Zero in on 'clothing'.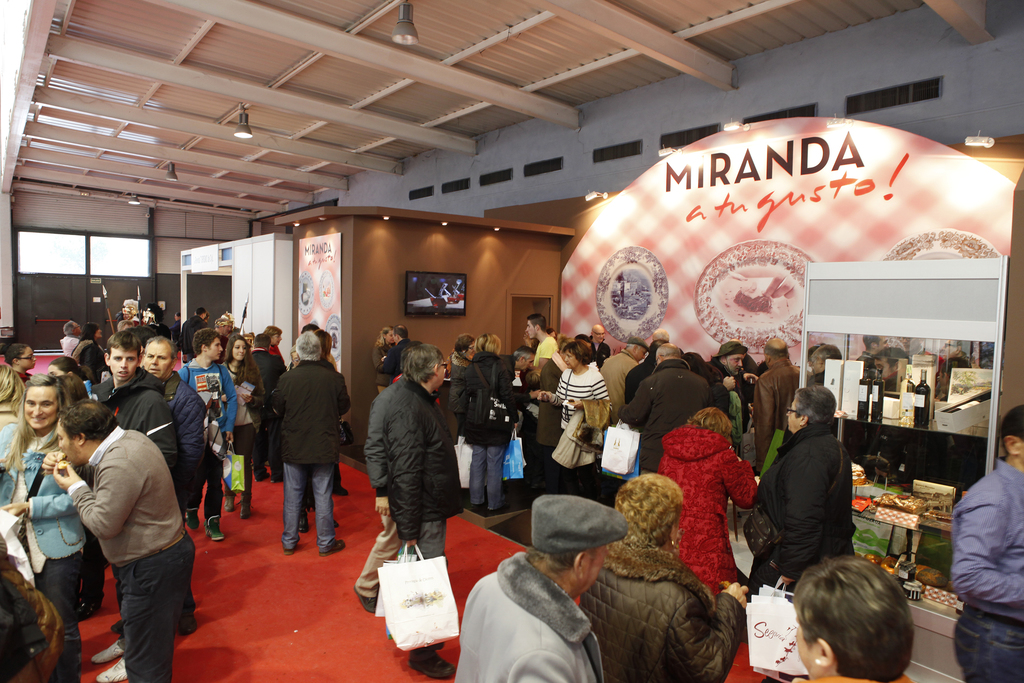
Zeroed in: Rect(376, 336, 408, 400).
